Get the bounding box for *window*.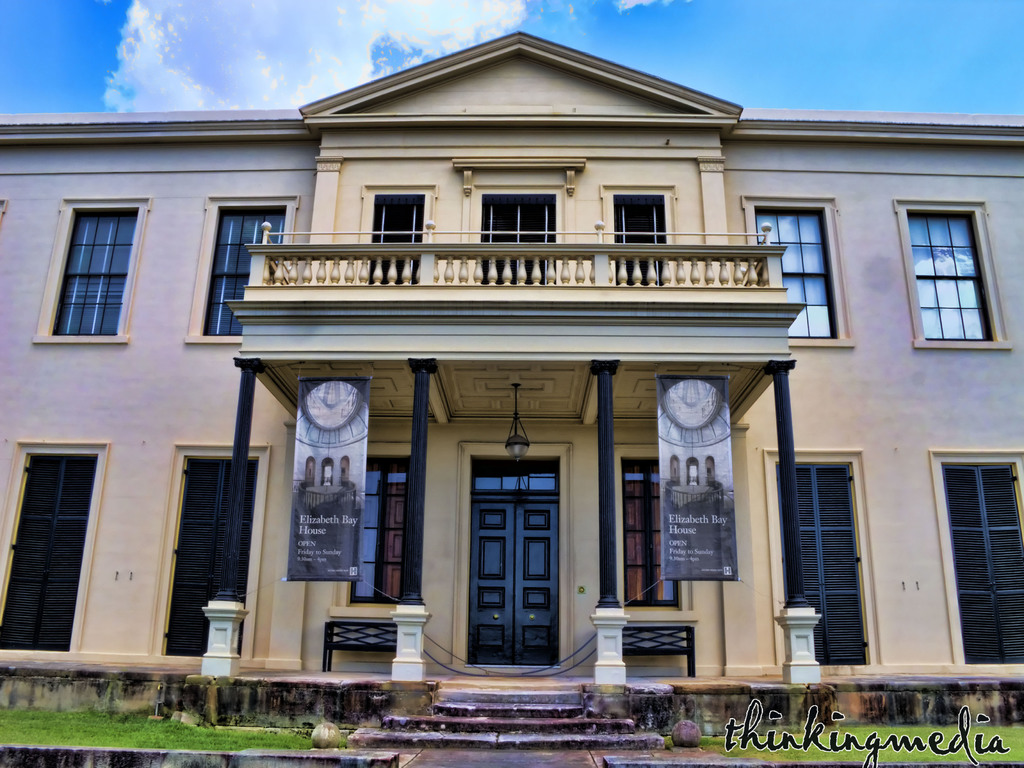
[left=198, top=209, right=285, bottom=336].
